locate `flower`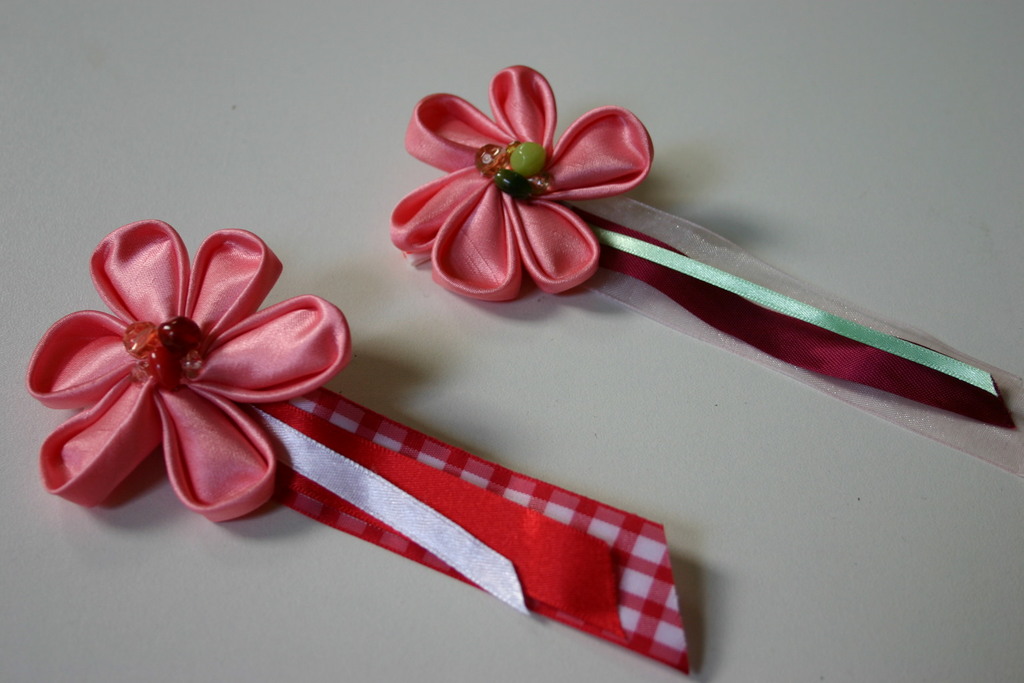
23 221 348 519
